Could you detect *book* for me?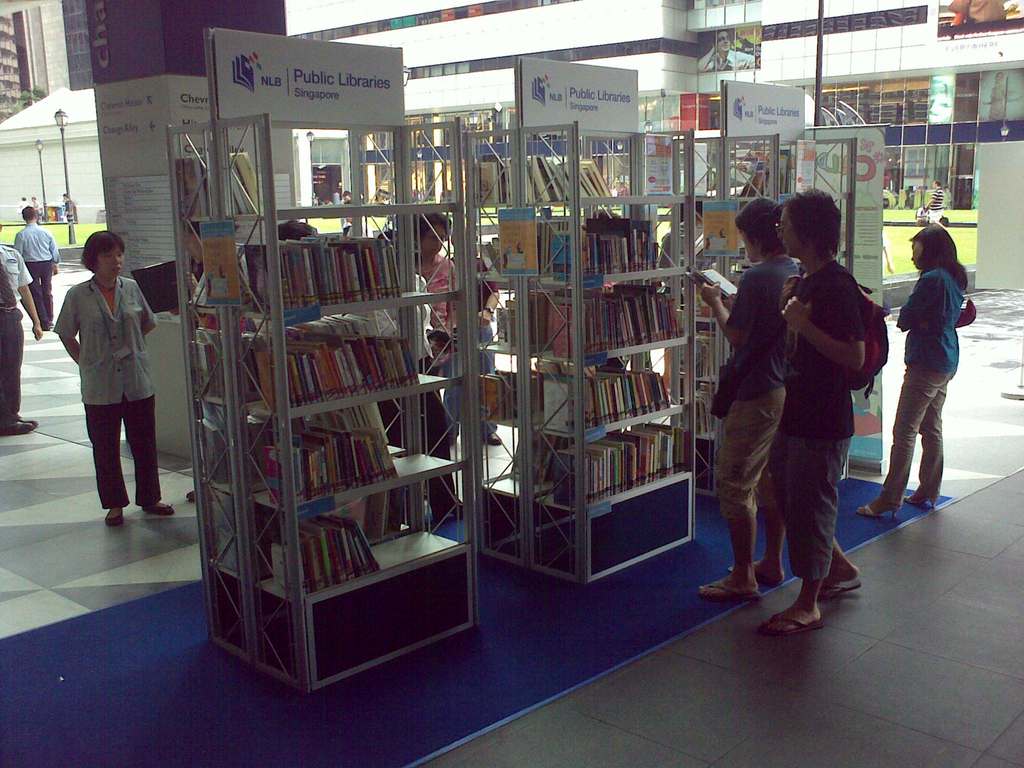
Detection result: l=692, t=268, r=741, b=300.
